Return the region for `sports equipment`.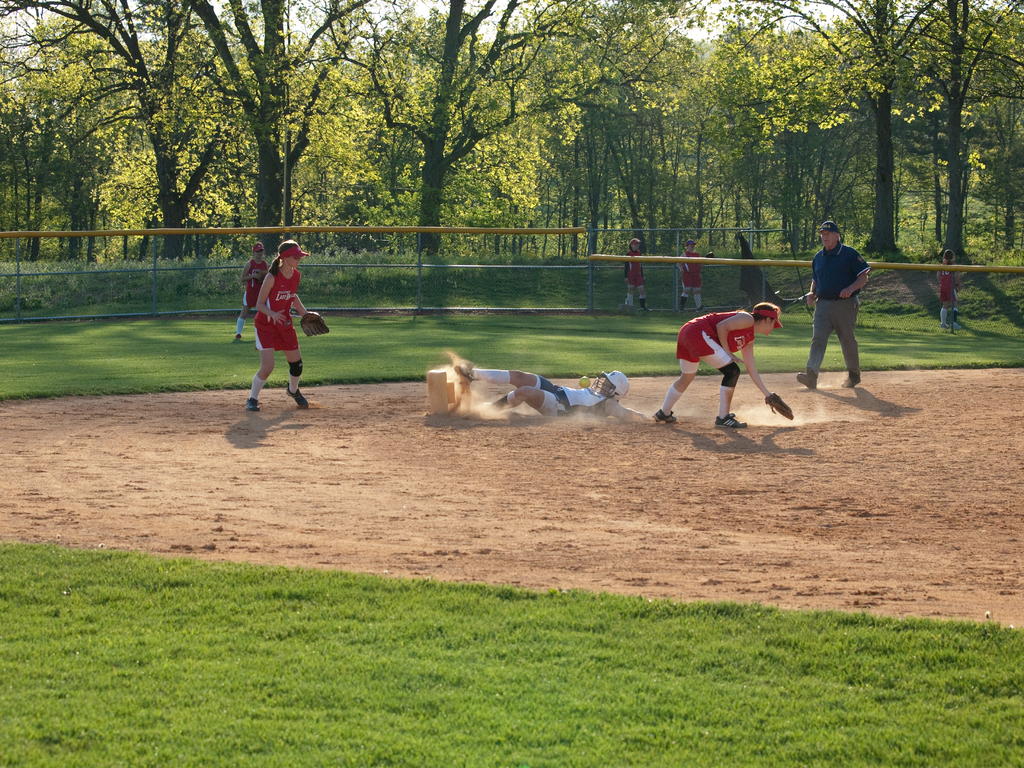
detection(589, 369, 628, 403).
